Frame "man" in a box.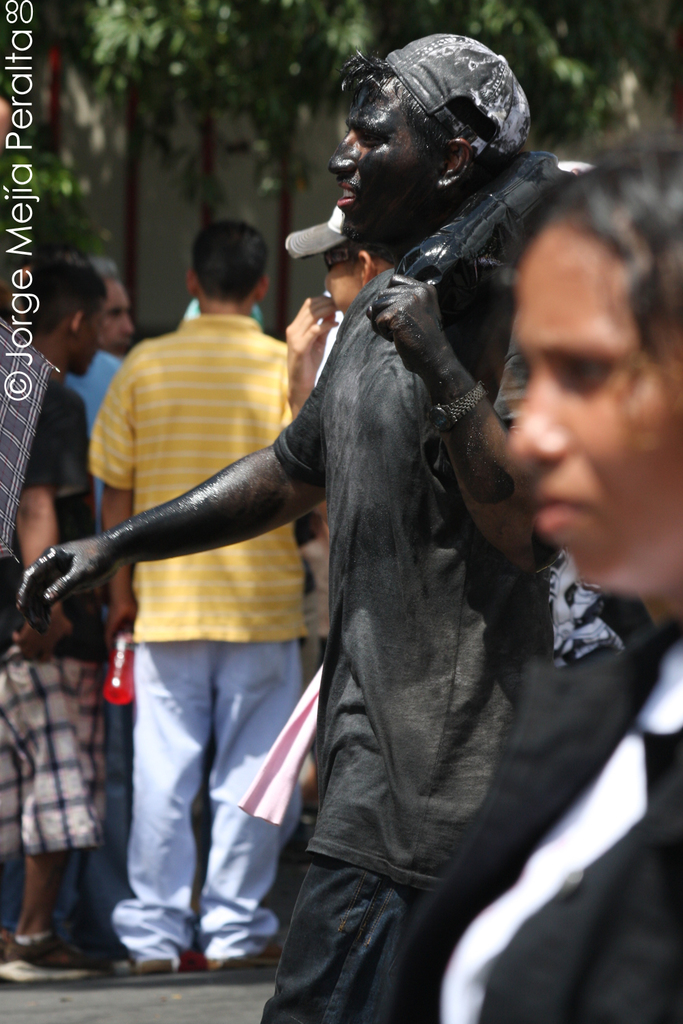
<bbox>76, 257, 133, 532</bbox>.
